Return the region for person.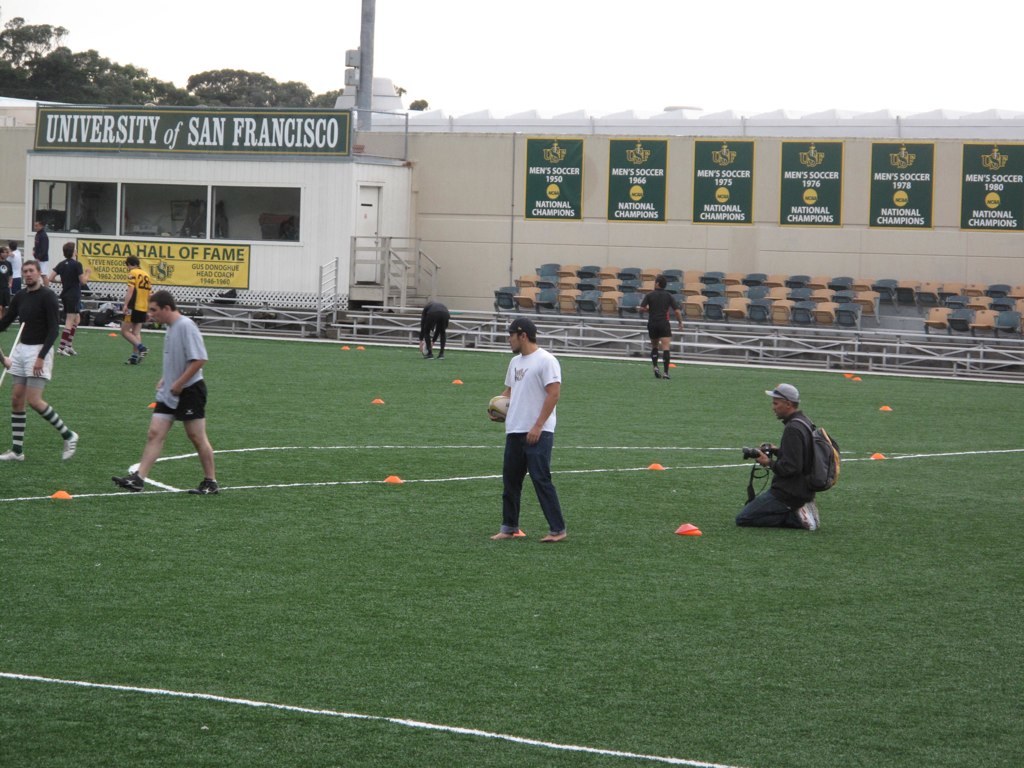
l=29, t=211, r=89, b=254.
